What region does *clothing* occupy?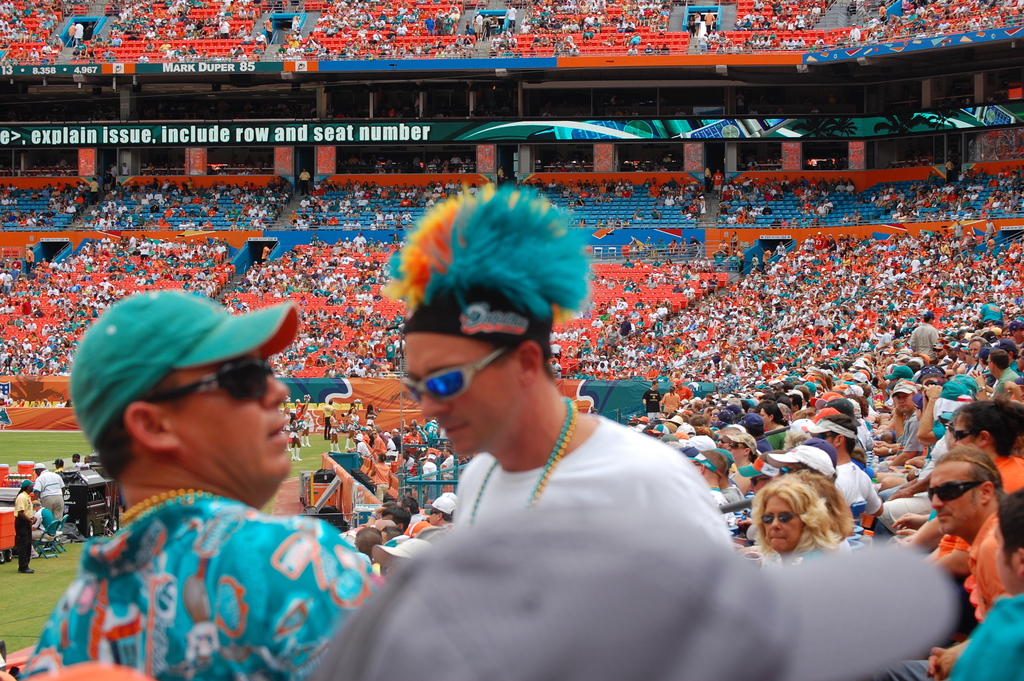
rect(406, 514, 429, 542).
